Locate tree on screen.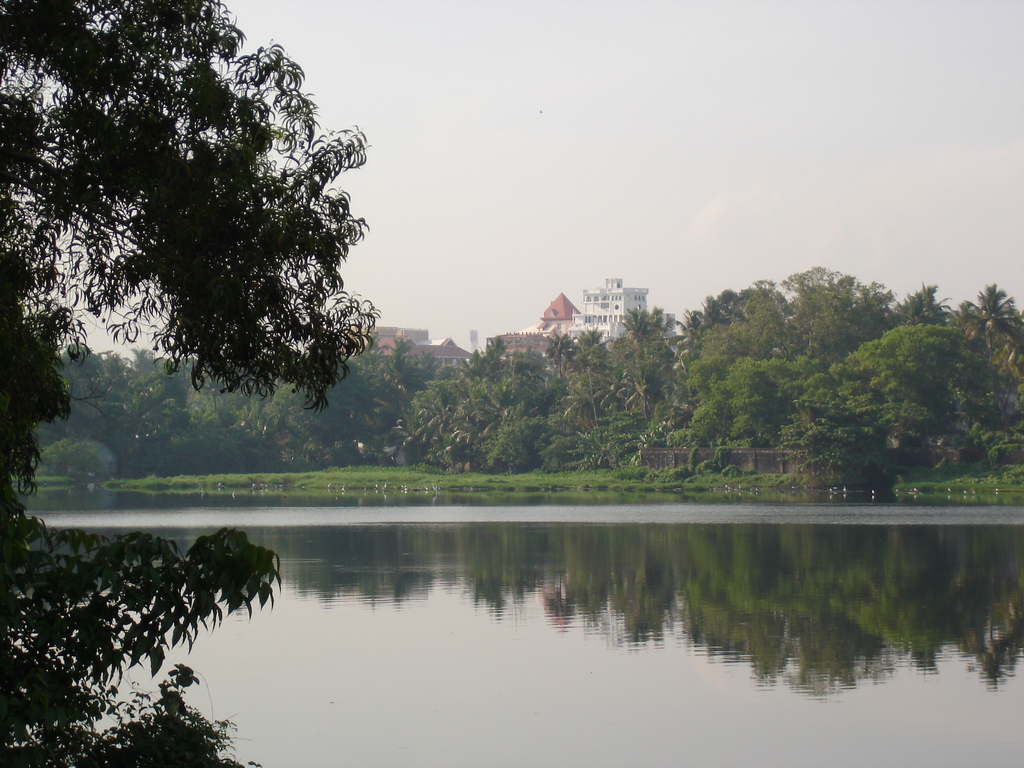
On screen at bbox=(551, 331, 611, 466).
